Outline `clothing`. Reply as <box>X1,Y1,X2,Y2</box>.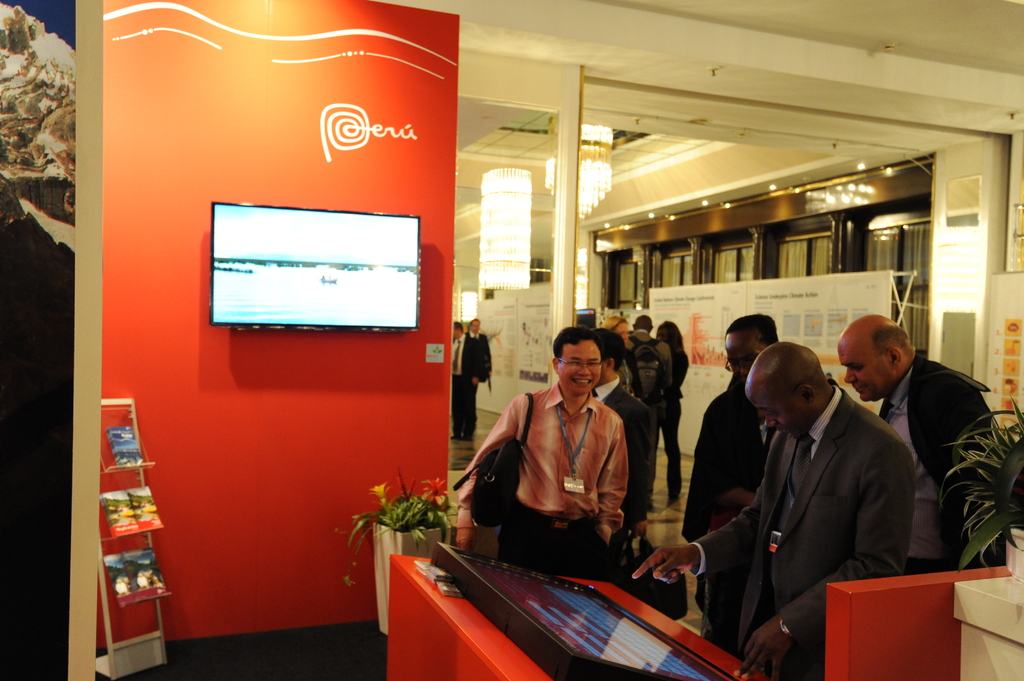
<box>594,381,648,526</box>.
